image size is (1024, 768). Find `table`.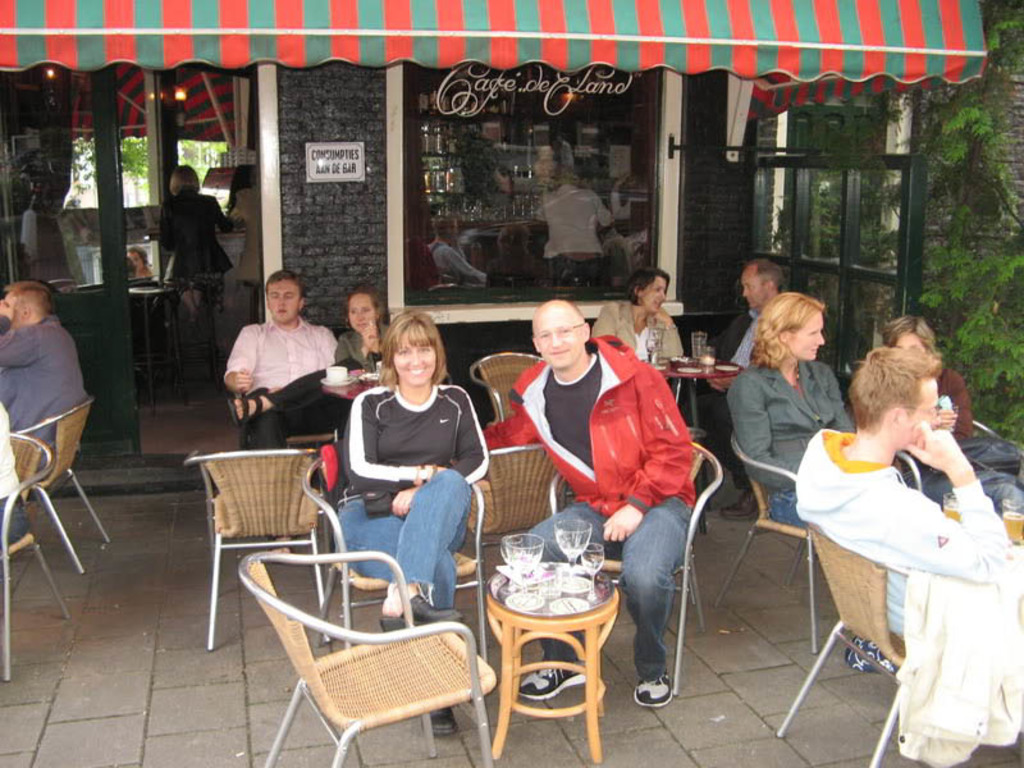
<bbox>454, 536, 632, 748</bbox>.
